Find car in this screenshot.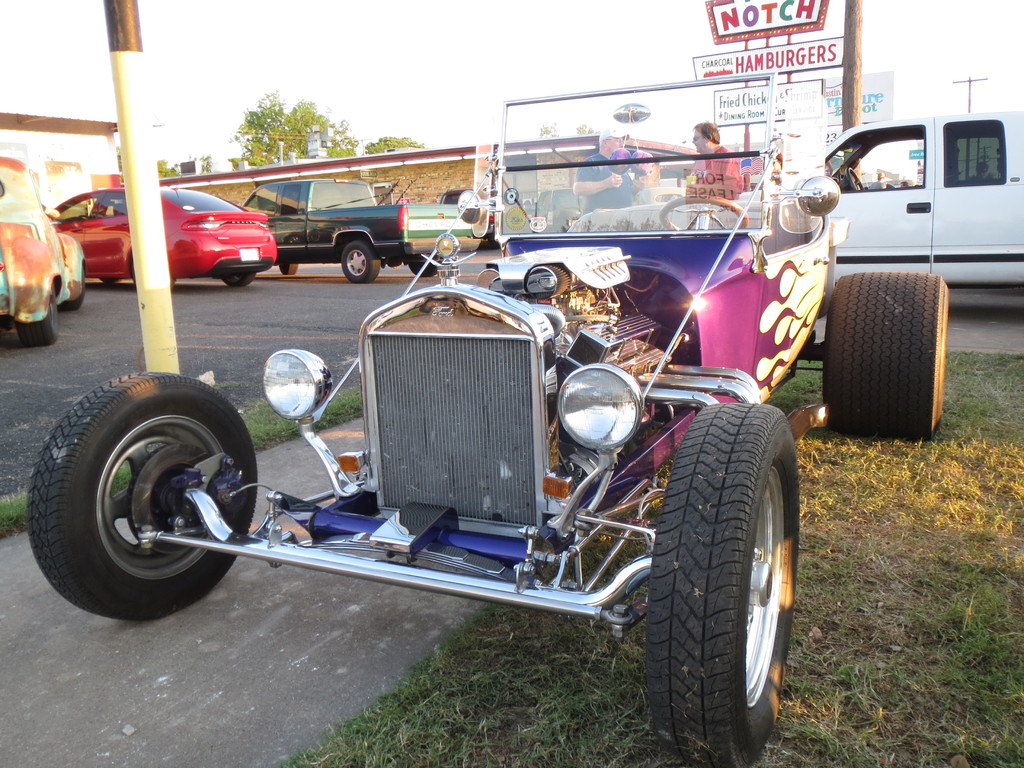
The bounding box for car is pyautogui.locateOnScreen(0, 156, 84, 340).
